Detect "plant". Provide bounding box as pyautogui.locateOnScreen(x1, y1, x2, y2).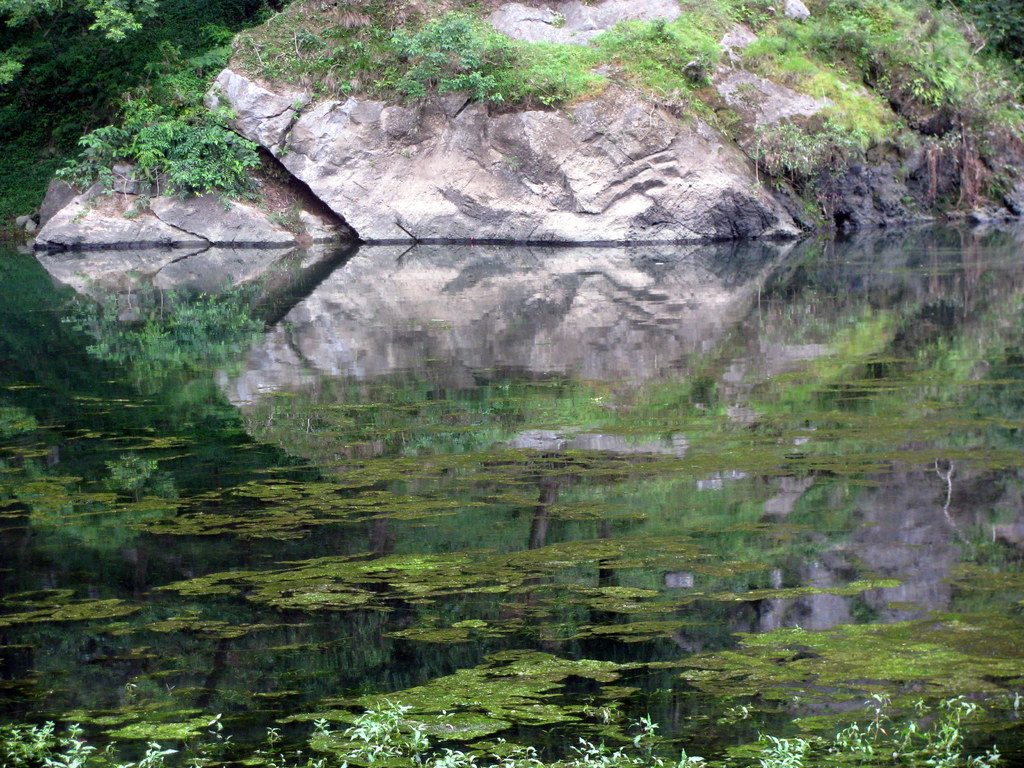
pyautogui.locateOnScreen(271, 192, 320, 233).
